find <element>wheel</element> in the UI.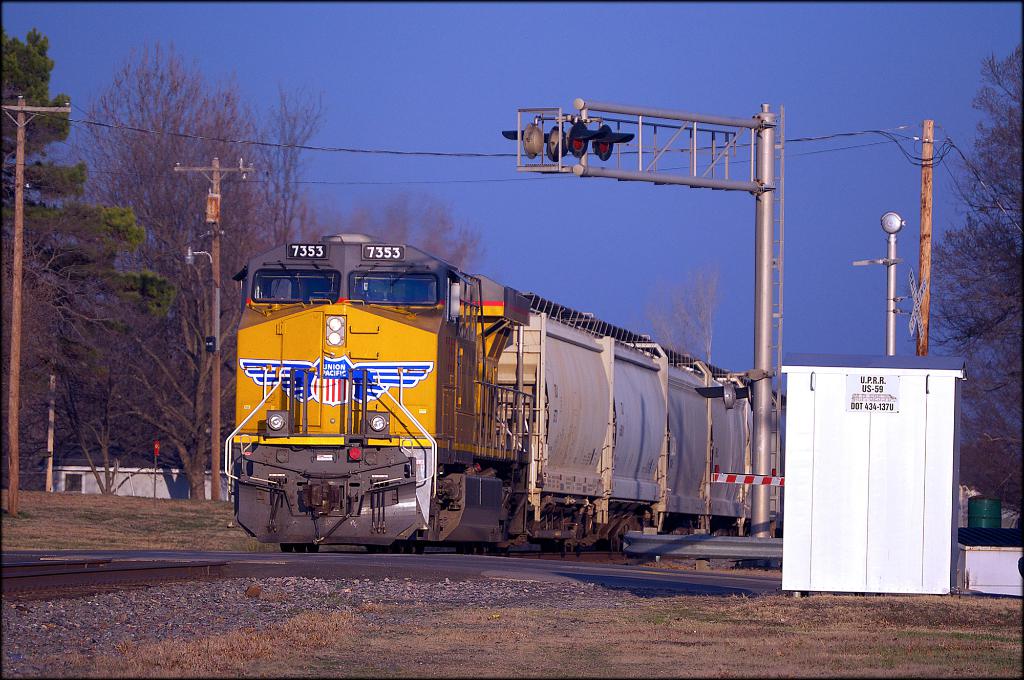
UI element at bbox=(571, 546, 579, 553).
